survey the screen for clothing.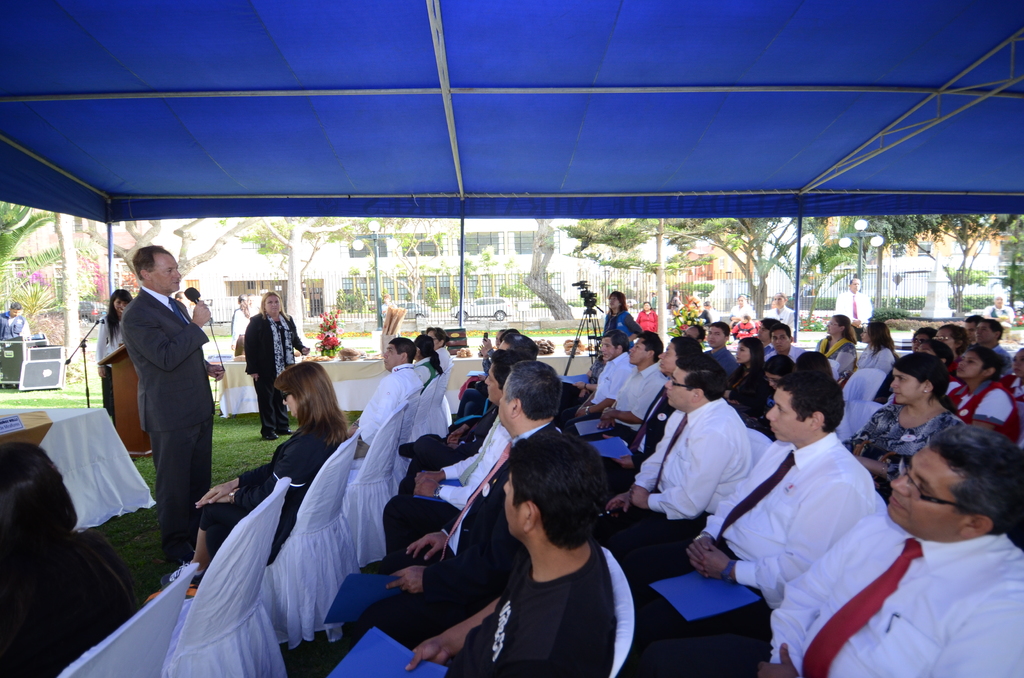
Survey found: l=984, t=303, r=1013, b=334.
